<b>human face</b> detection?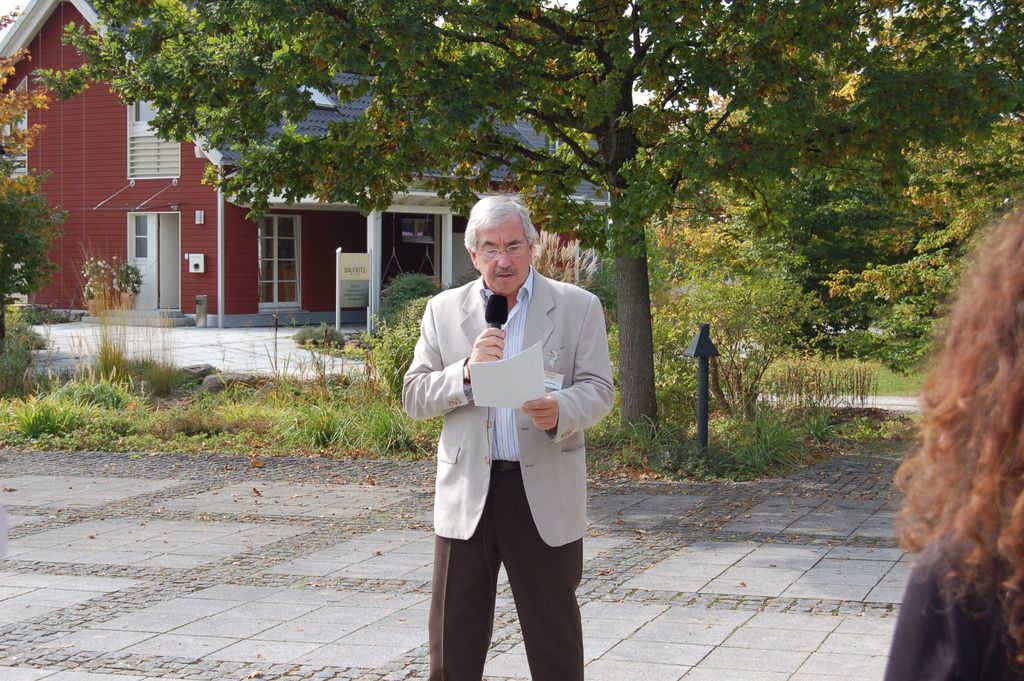
select_region(474, 214, 528, 293)
